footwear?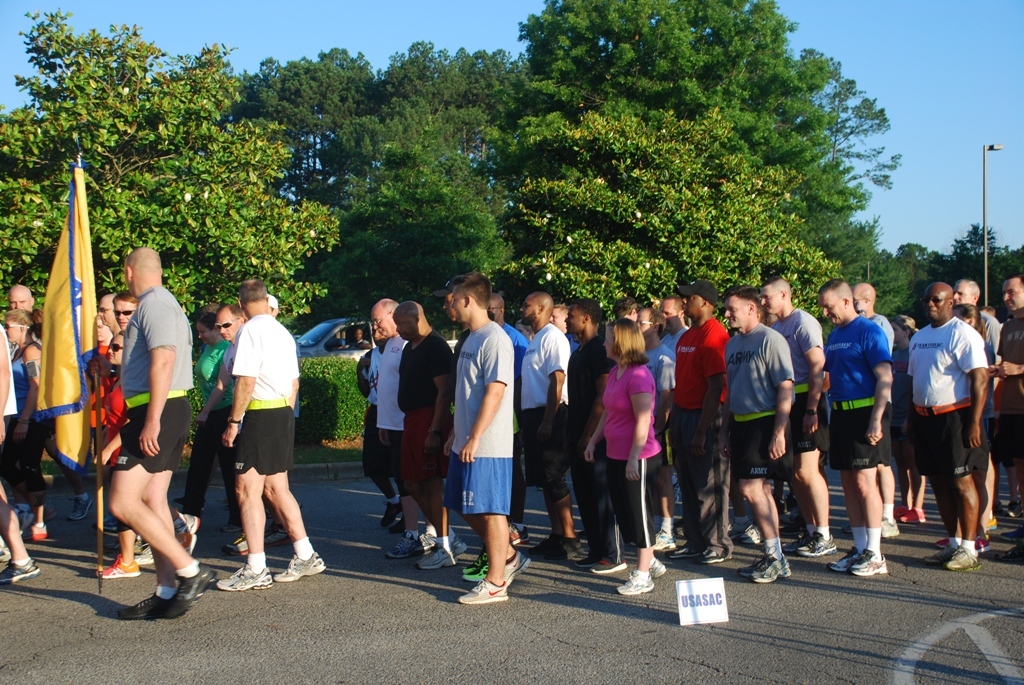
bbox=[259, 521, 290, 539]
